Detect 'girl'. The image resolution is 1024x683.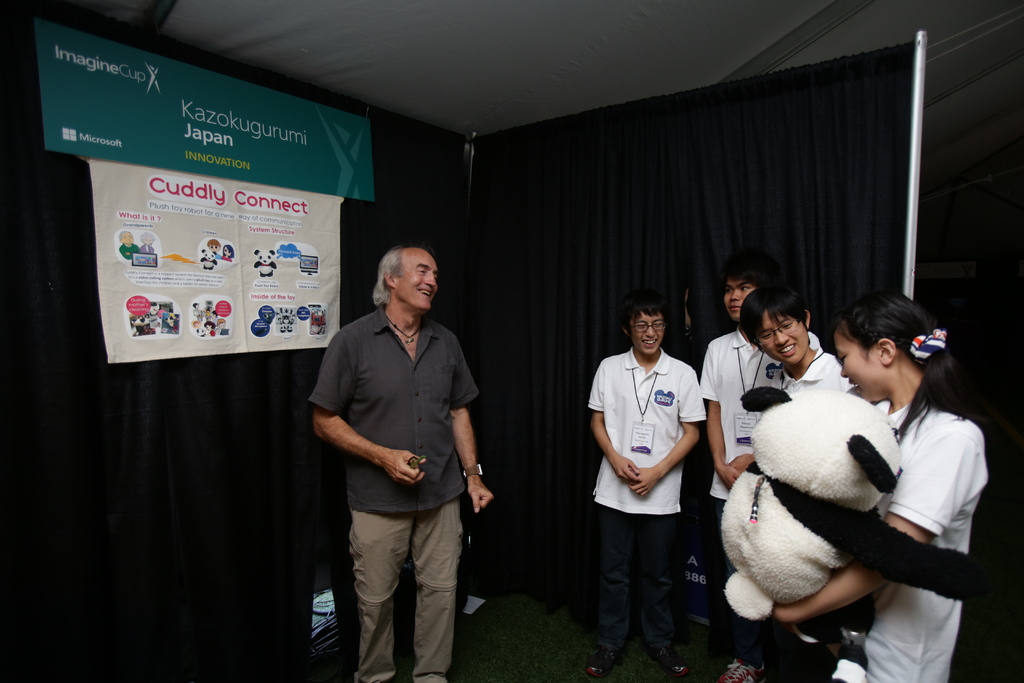
(751,302,996,682).
